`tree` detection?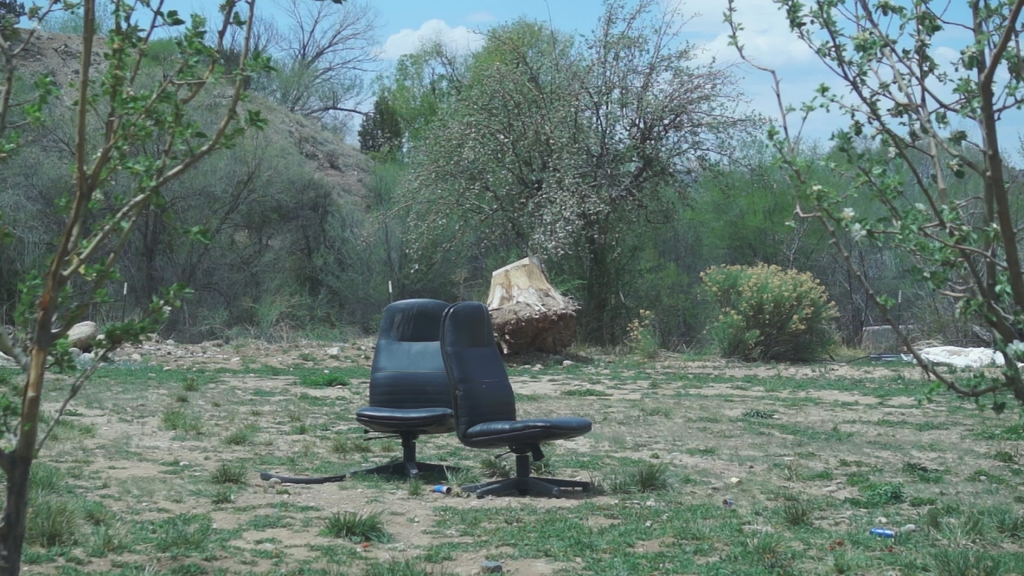
bbox=[0, 0, 351, 575]
